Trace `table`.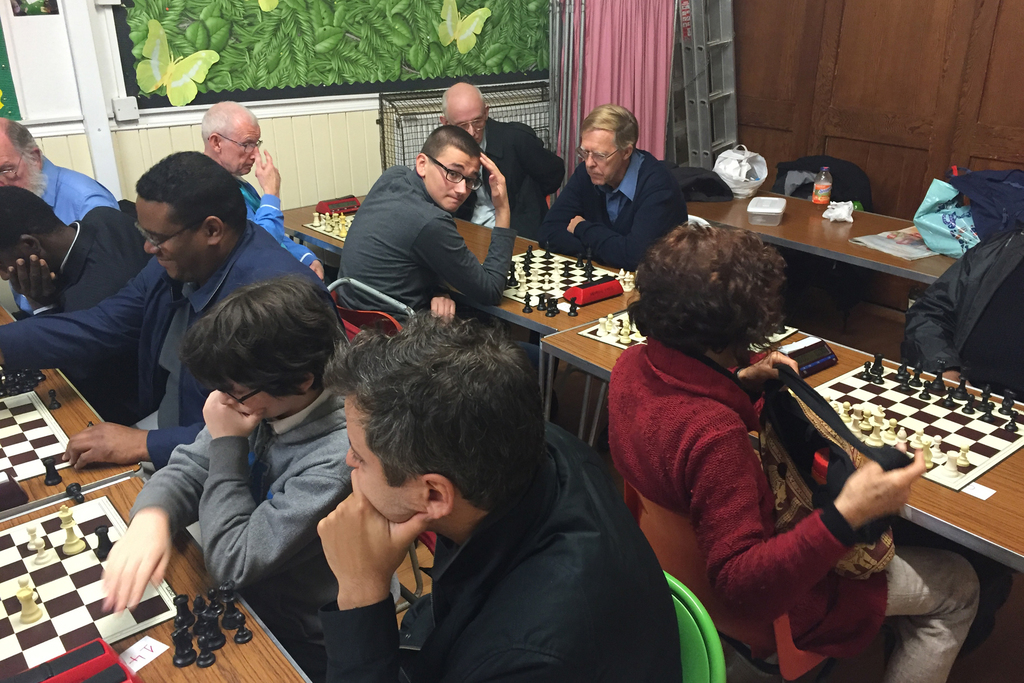
Traced to <region>538, 311, 1023, 577</region>.
